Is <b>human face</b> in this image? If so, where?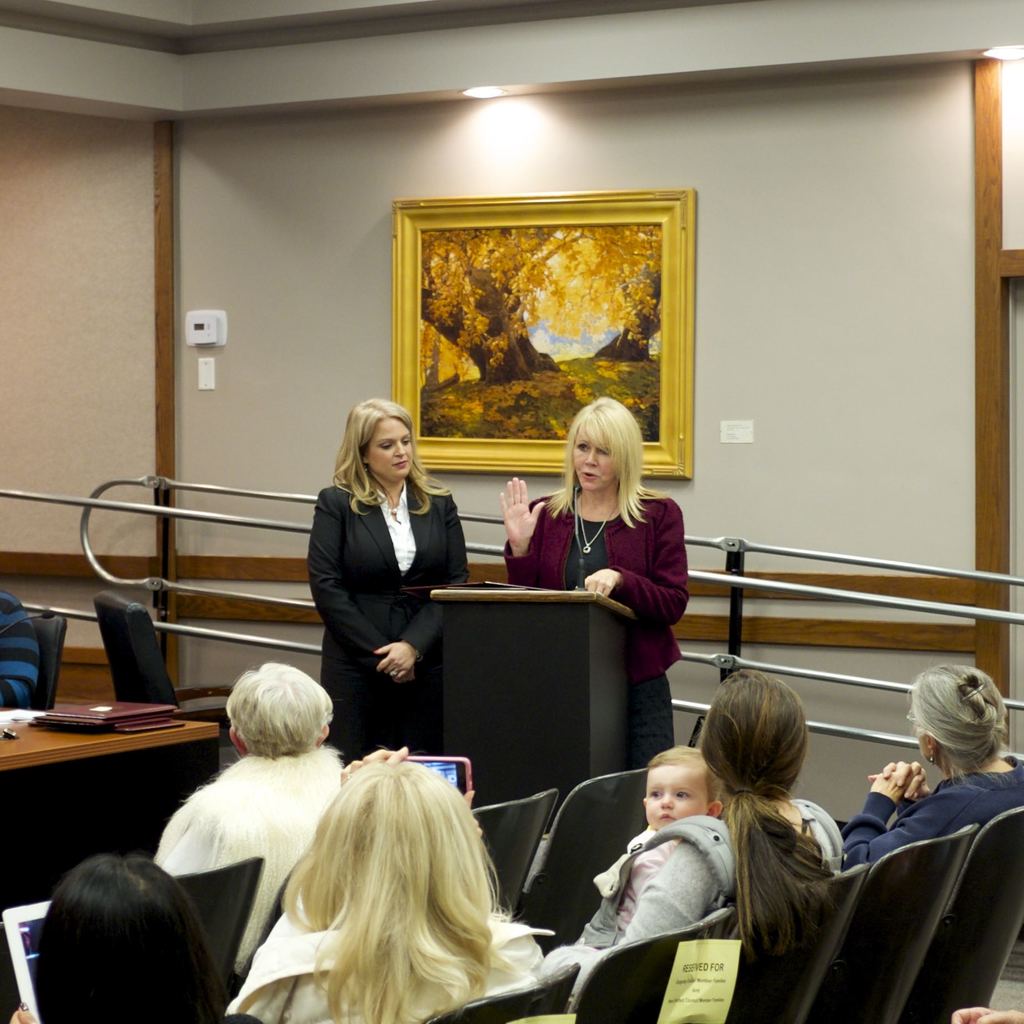
Yes, at x1=371, y1=415, x2=412, y2=477.
